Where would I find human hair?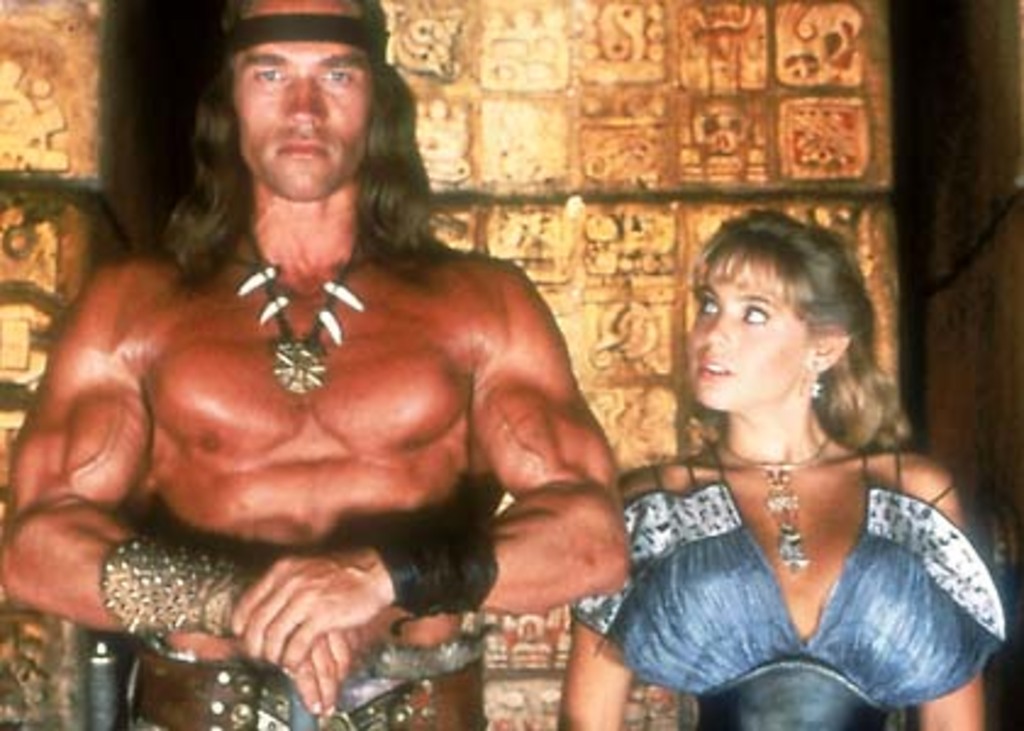
At [683,207,880,465].
